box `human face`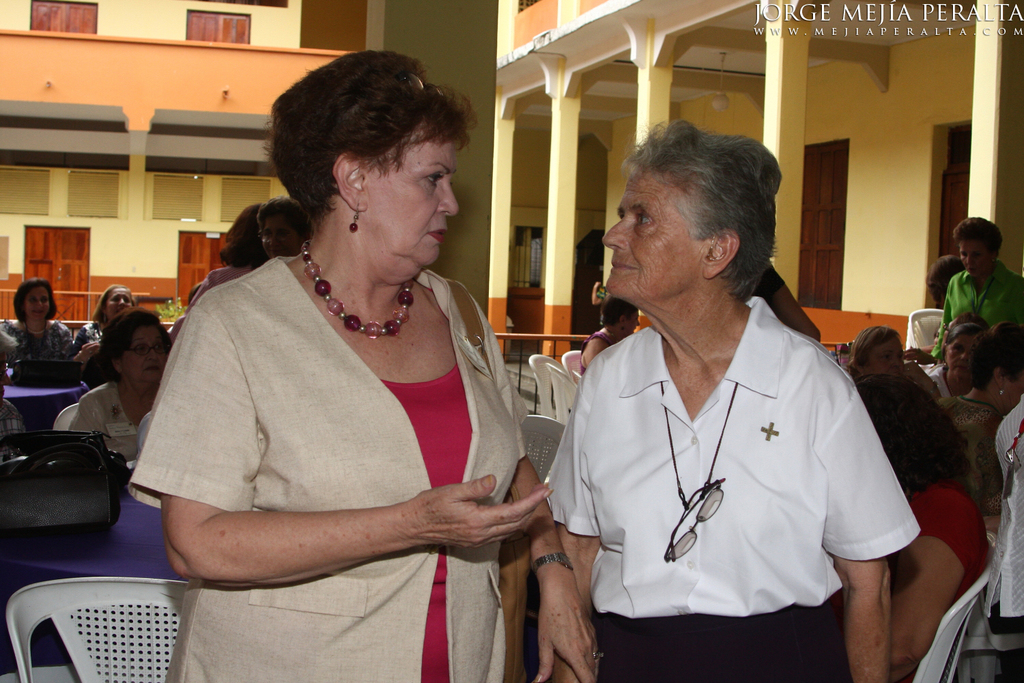
rect(124, 326, 171, 393)
